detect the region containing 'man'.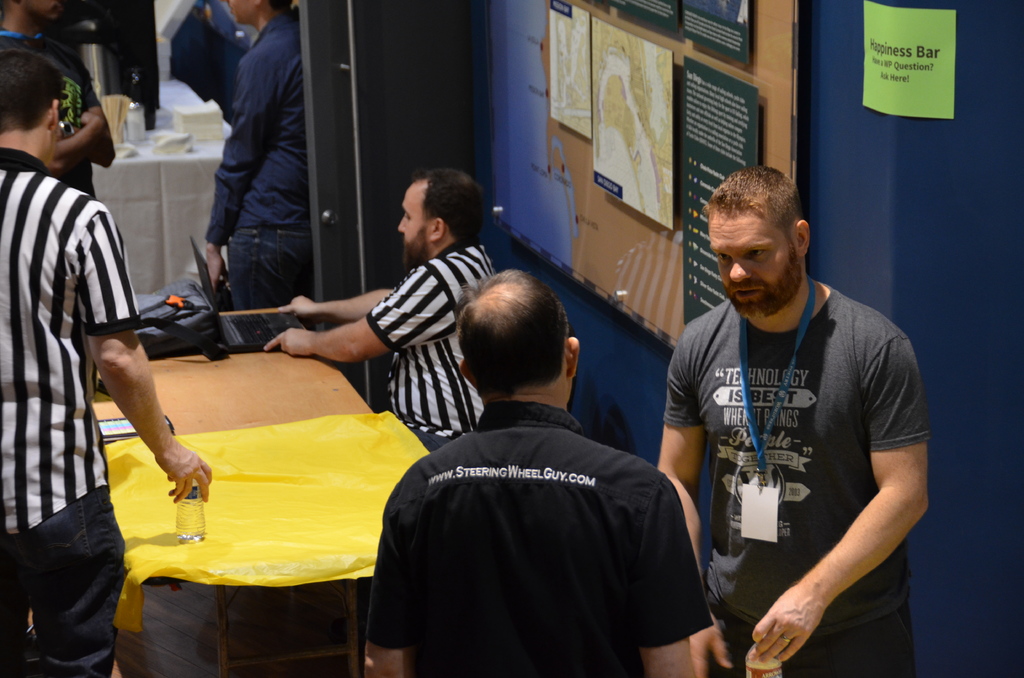
[x1=262, y1=163, x2=499, y2=453].
